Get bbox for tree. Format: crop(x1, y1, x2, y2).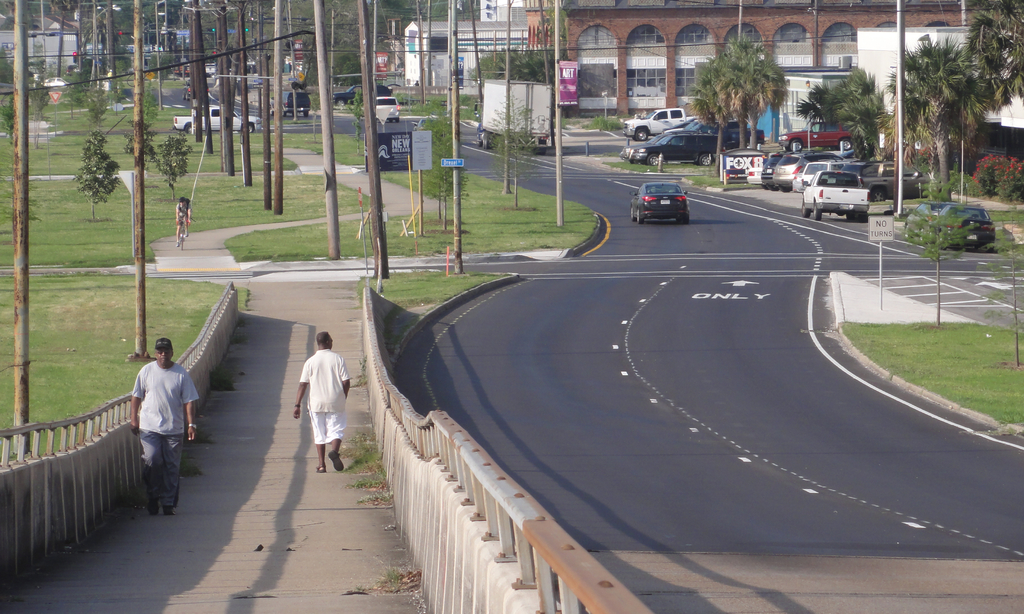
crop(883, 38, 1011, 197).
